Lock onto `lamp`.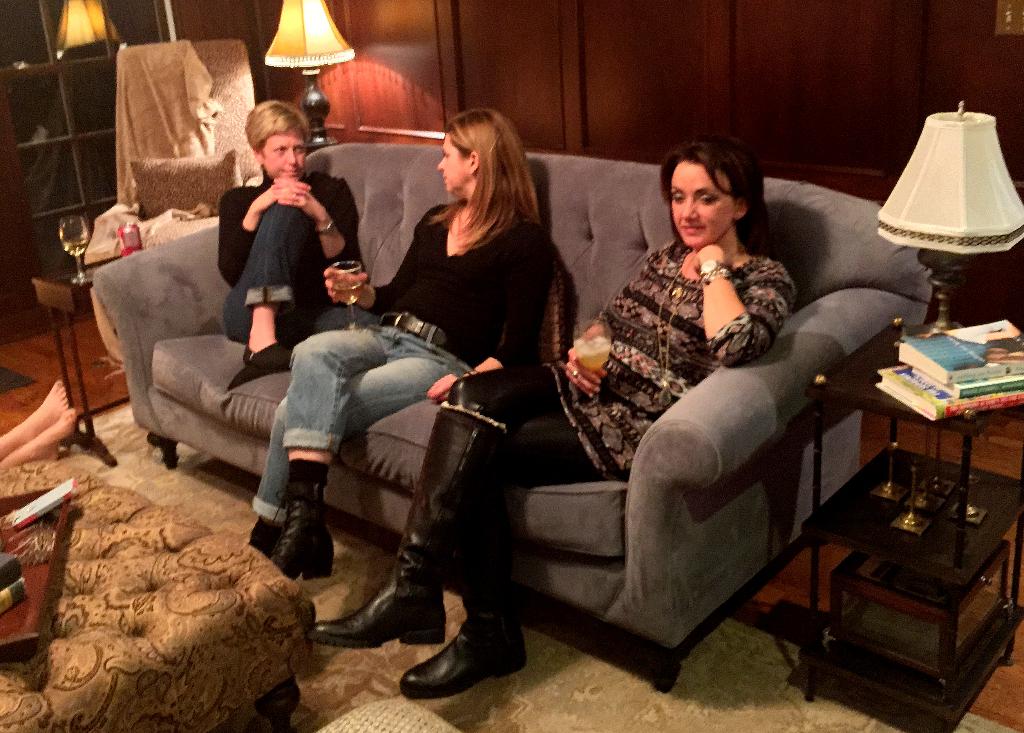
Locked: [x1=48, y1=0, x2=132, y2=65].
